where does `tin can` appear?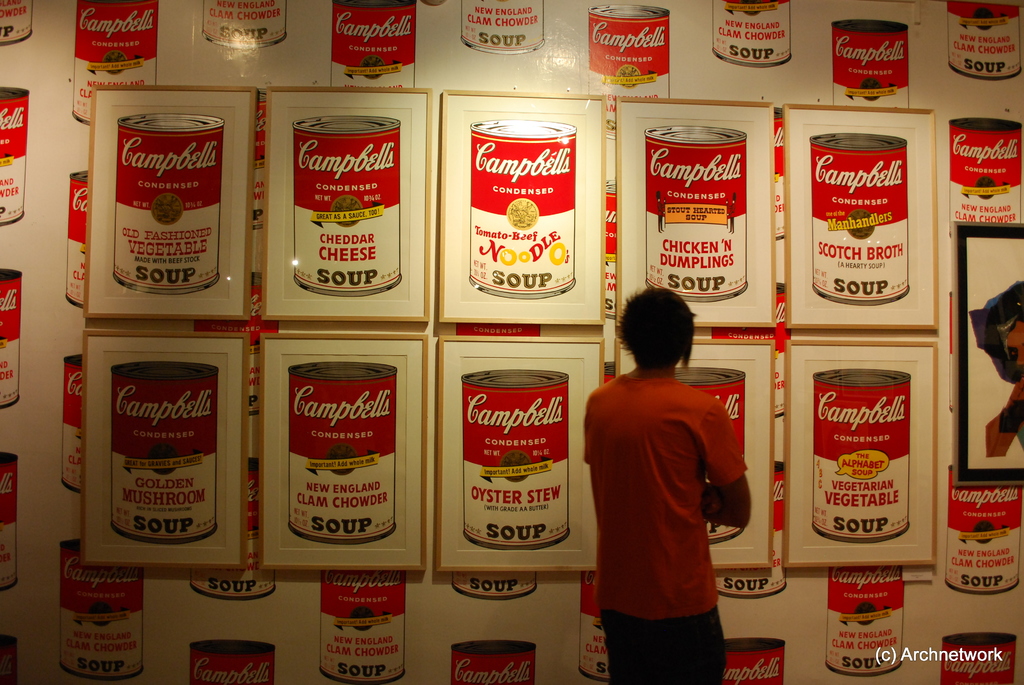
Appears at left=811, top=366, right=913, bottom=545.
